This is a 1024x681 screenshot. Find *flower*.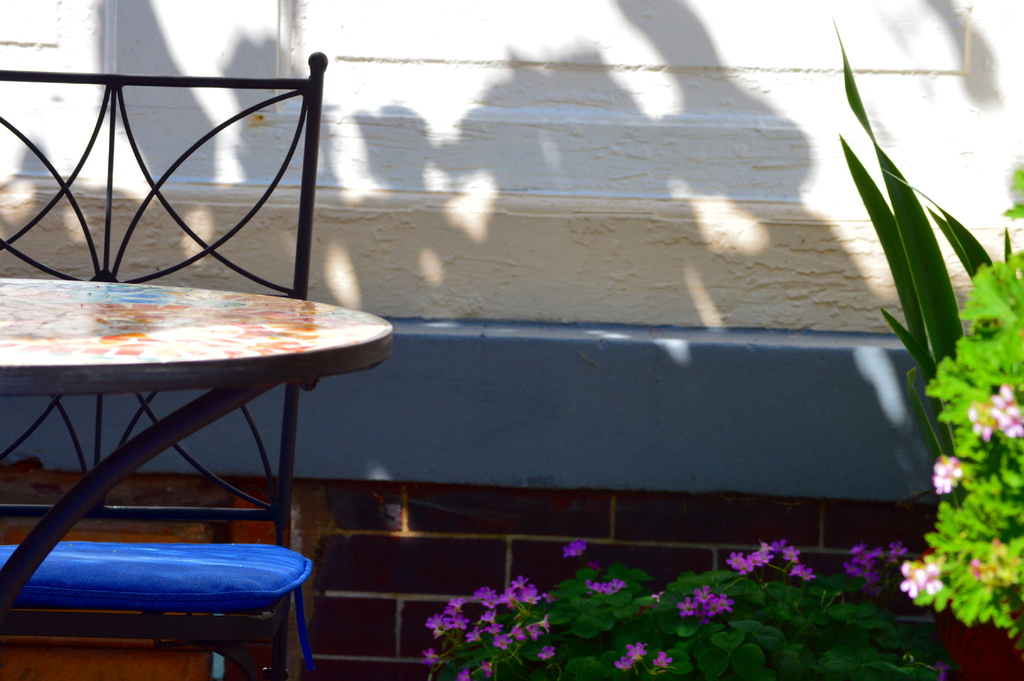
Bounding box: [650, 654, 670, 672].
